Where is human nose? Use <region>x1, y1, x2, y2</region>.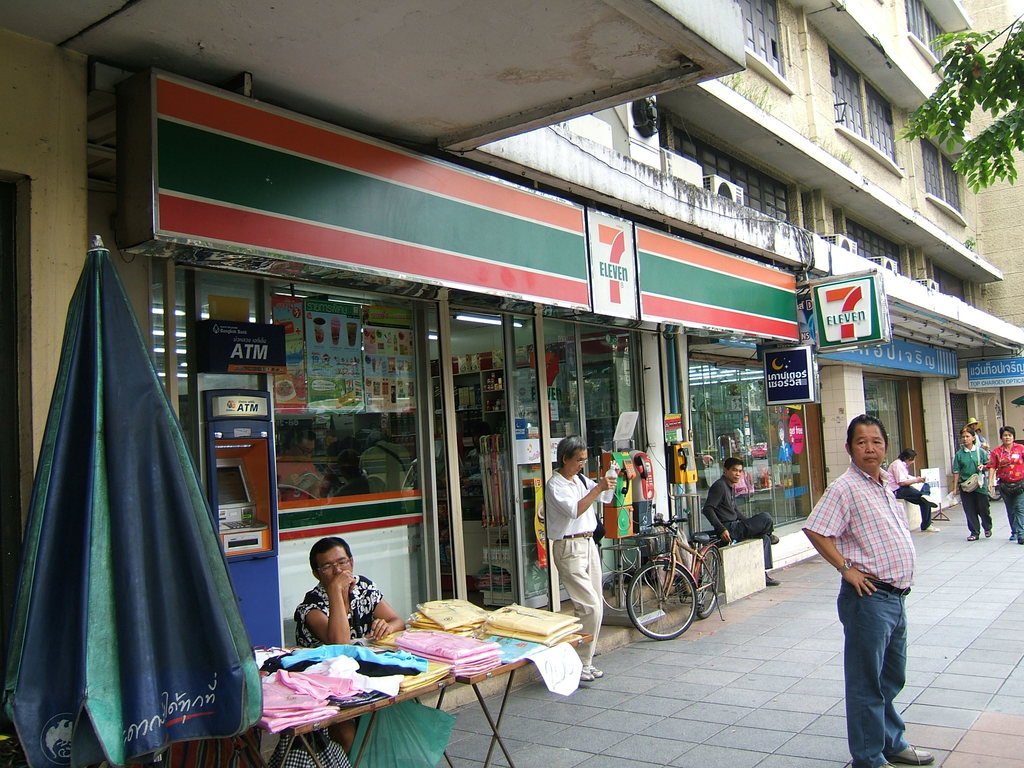
<region>961, 436, 968, 442</region>.
